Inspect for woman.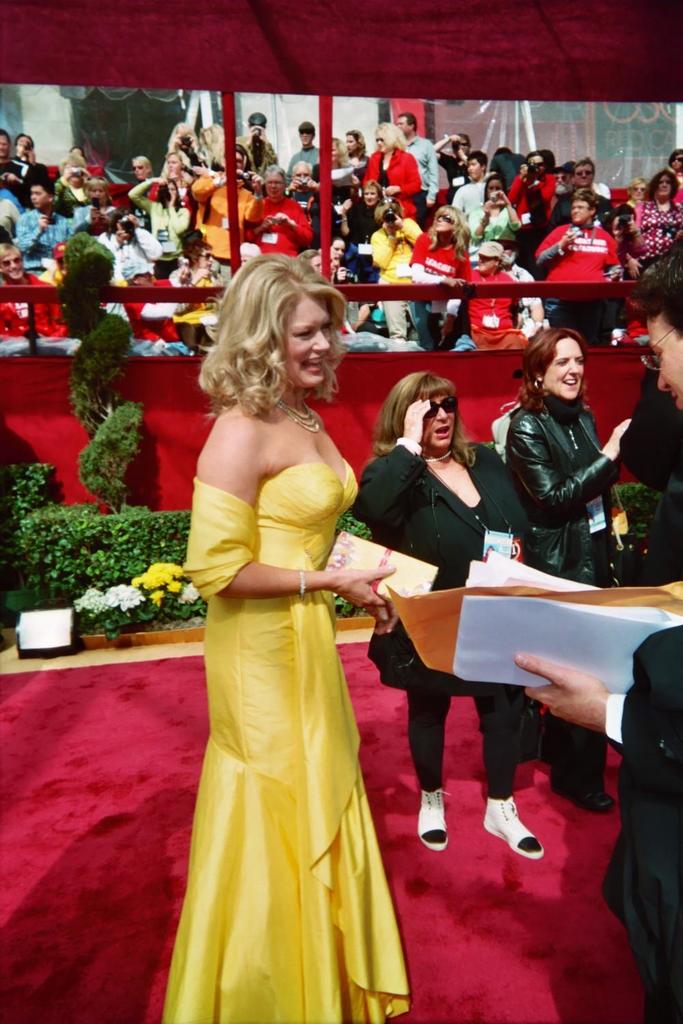
Inspection: {"left": 471, "top": 181, "right": 520, "bottom": 244}.
